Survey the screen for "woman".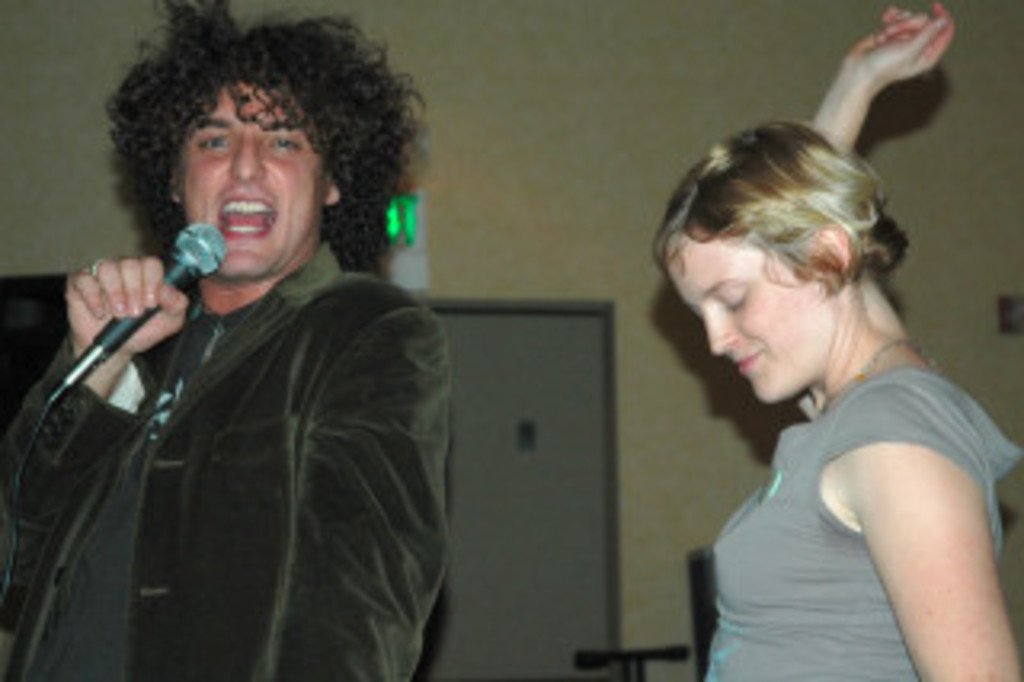
Survey found: select_region(576, 35, 995, 681).
